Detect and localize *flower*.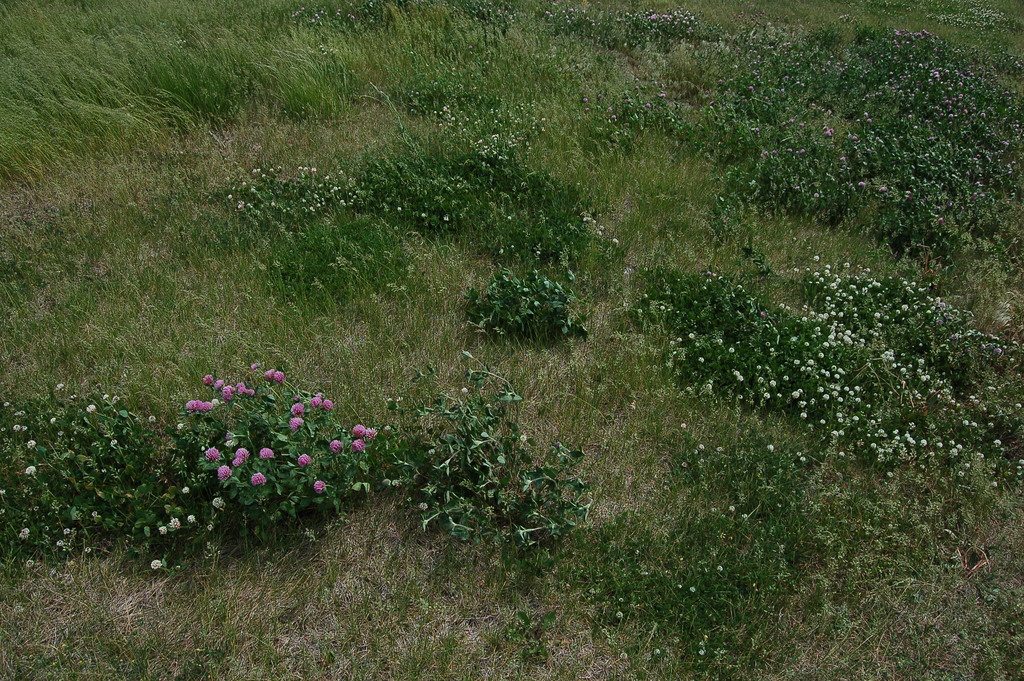
Localized at bbox=[733, 369, 741, 377].
